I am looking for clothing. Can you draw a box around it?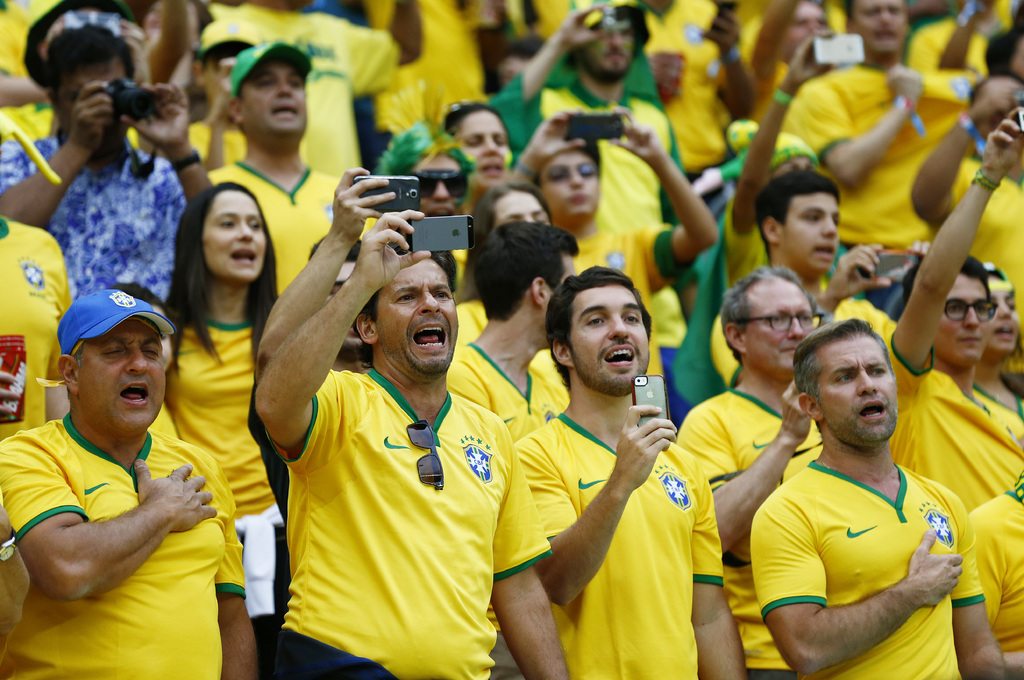
Sure, the bounding box is 954/161/1023/370.
